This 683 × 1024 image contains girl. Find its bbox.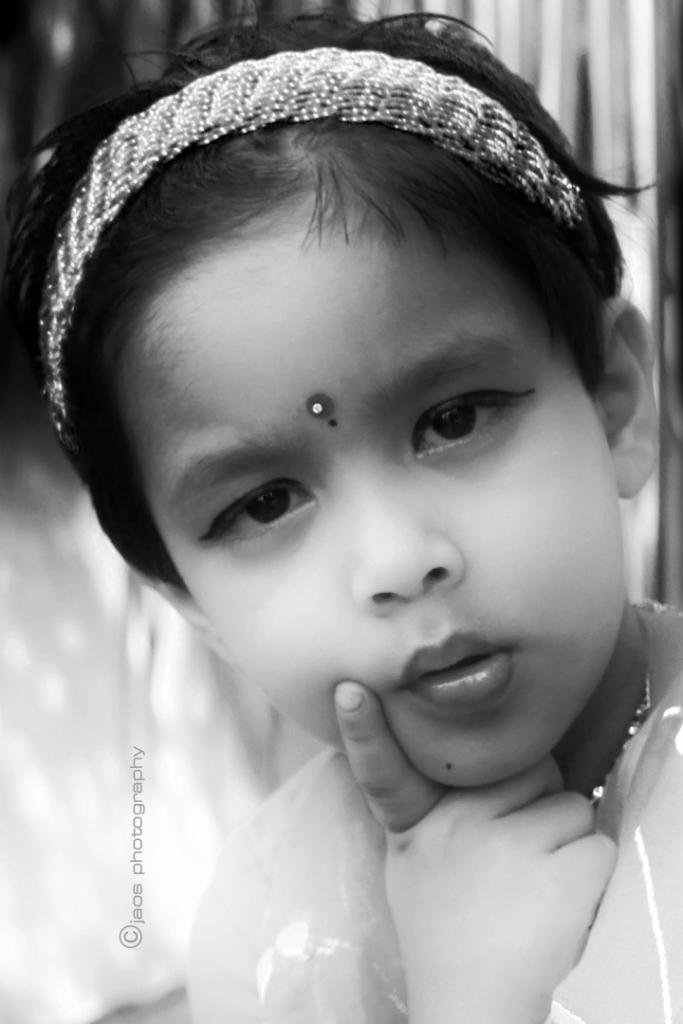
0 8 682 1023.
